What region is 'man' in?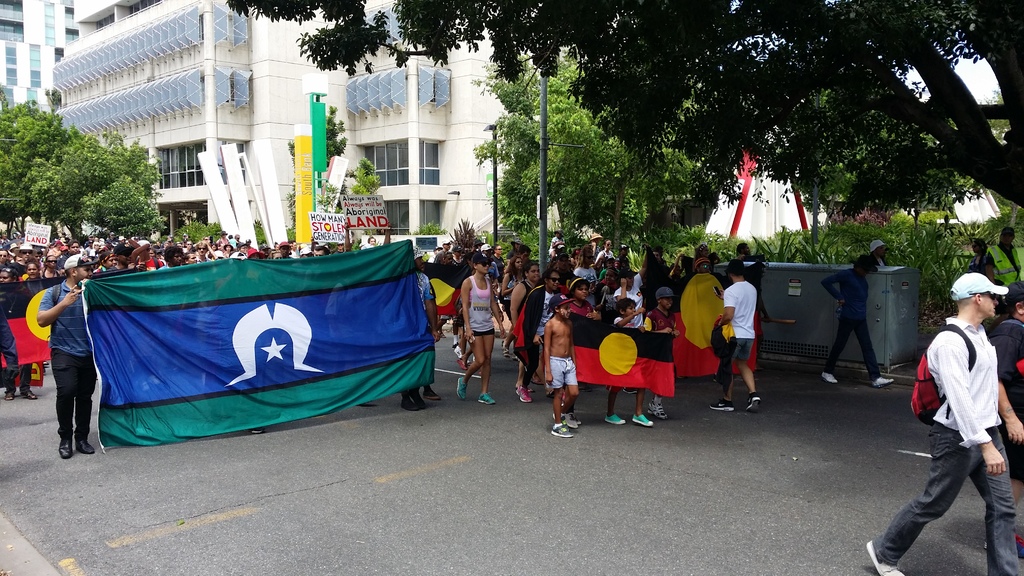
BBox(275, 239, 298, 257).
